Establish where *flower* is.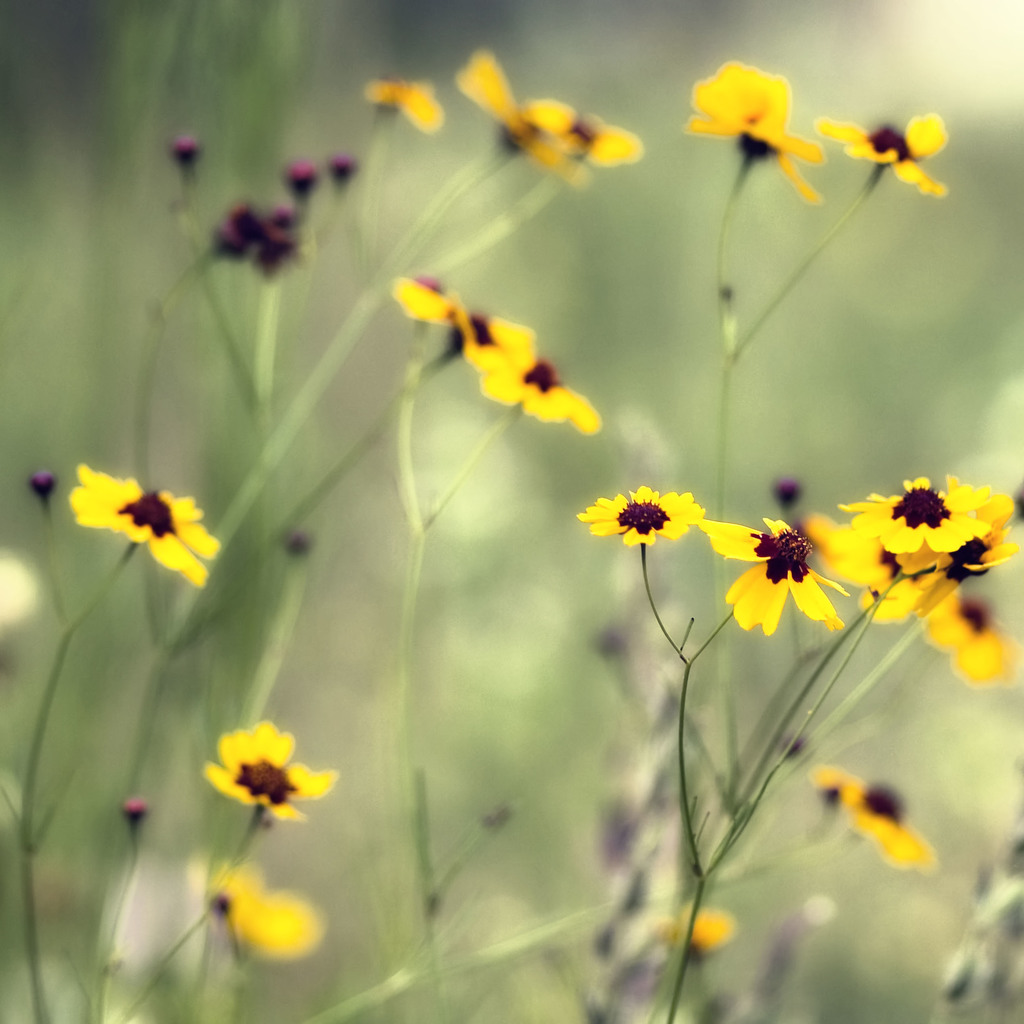
Established at [391,273,535,372].
